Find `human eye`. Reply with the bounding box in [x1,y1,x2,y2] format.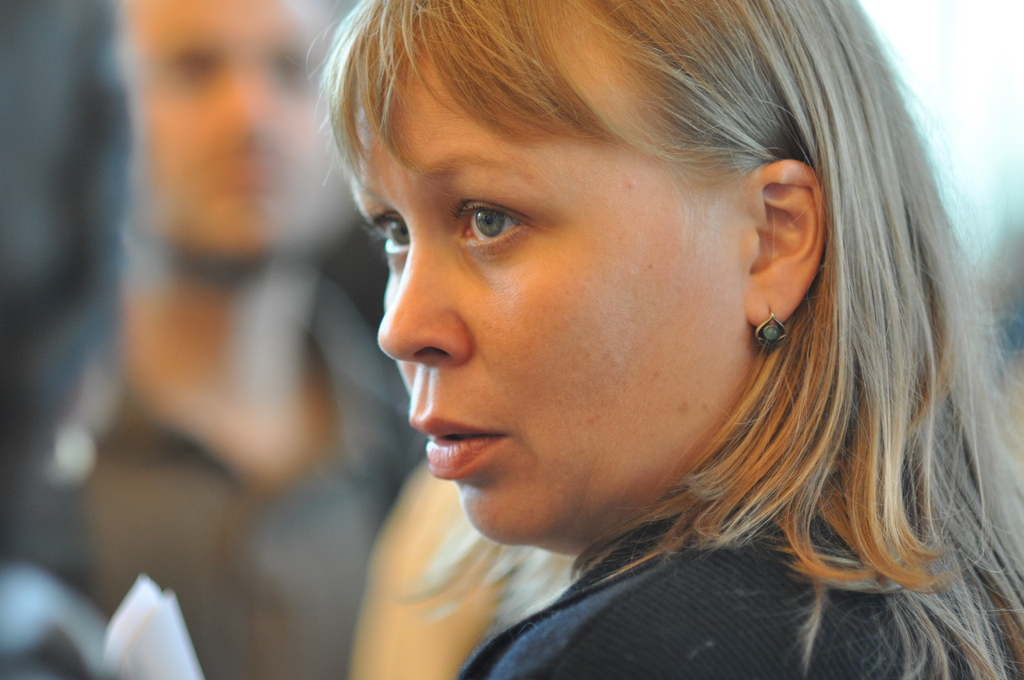
[453,186,544,258].
